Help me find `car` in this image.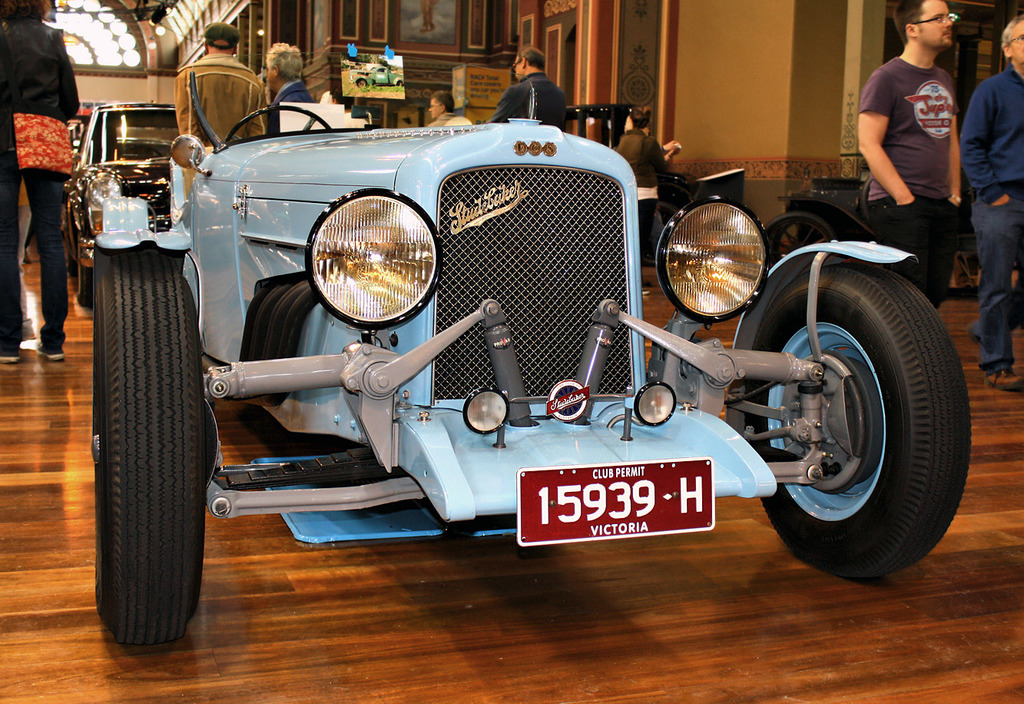
Found it: select_region(57, 101, 181, 308).
